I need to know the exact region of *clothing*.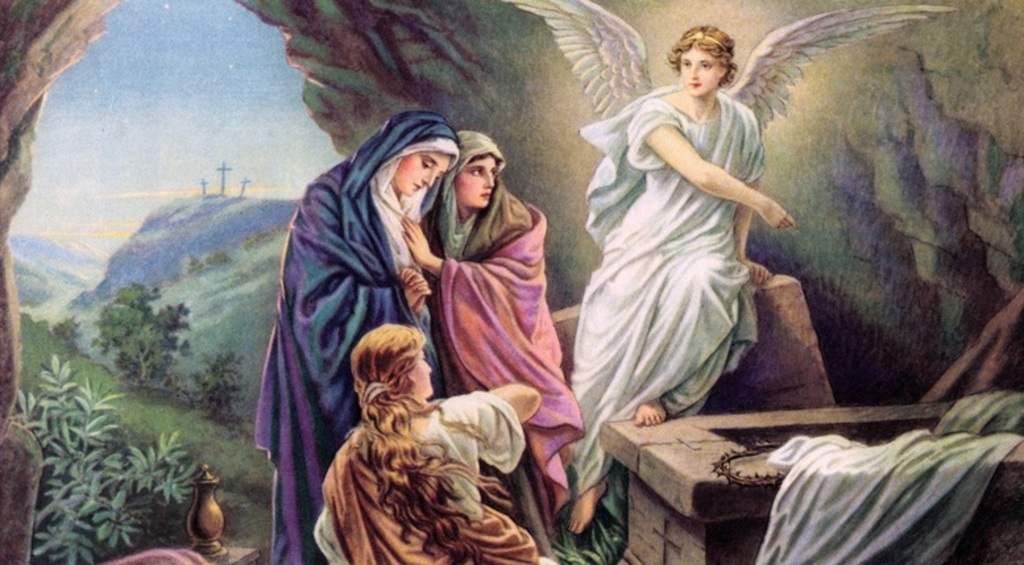
Region: 431 132 596 529.
